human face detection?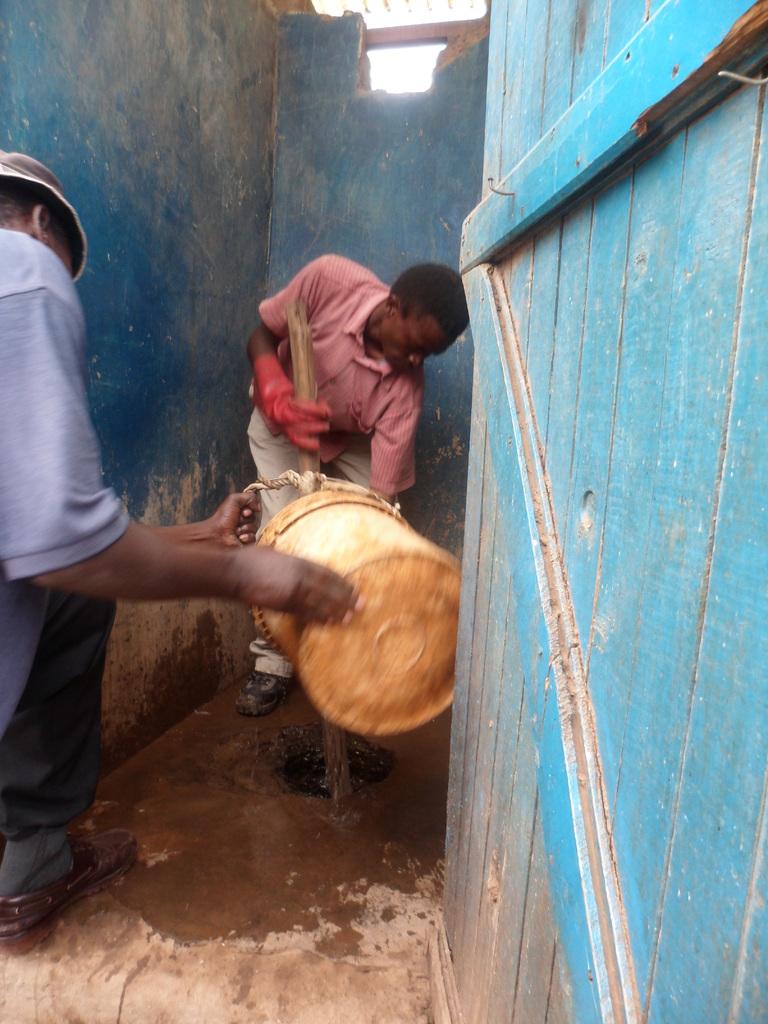
Rect(394, 316, 446, 373)
